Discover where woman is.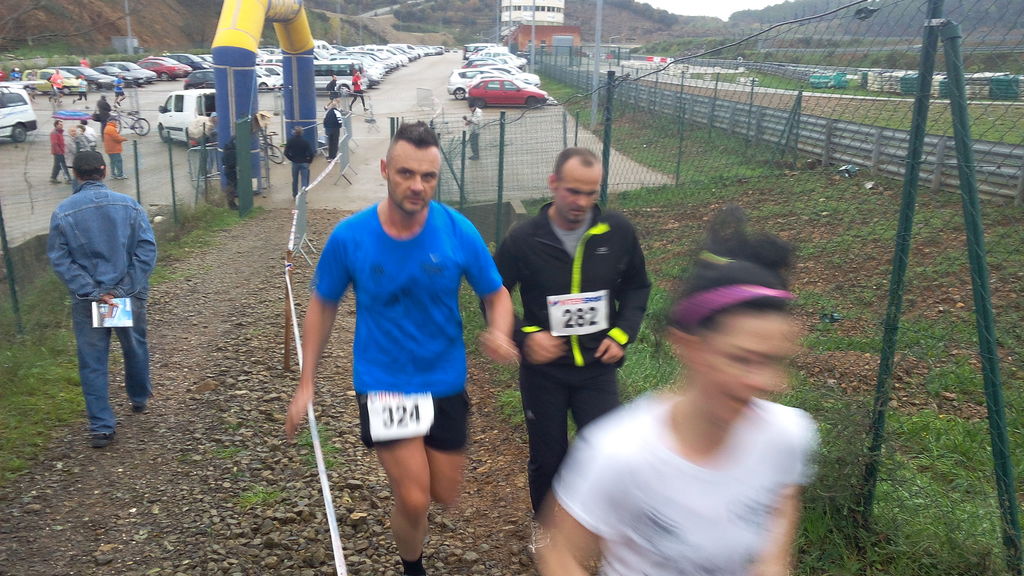
Discovered at {"left": 325, "top": 72, "right": 348, "bottom": 103}.
